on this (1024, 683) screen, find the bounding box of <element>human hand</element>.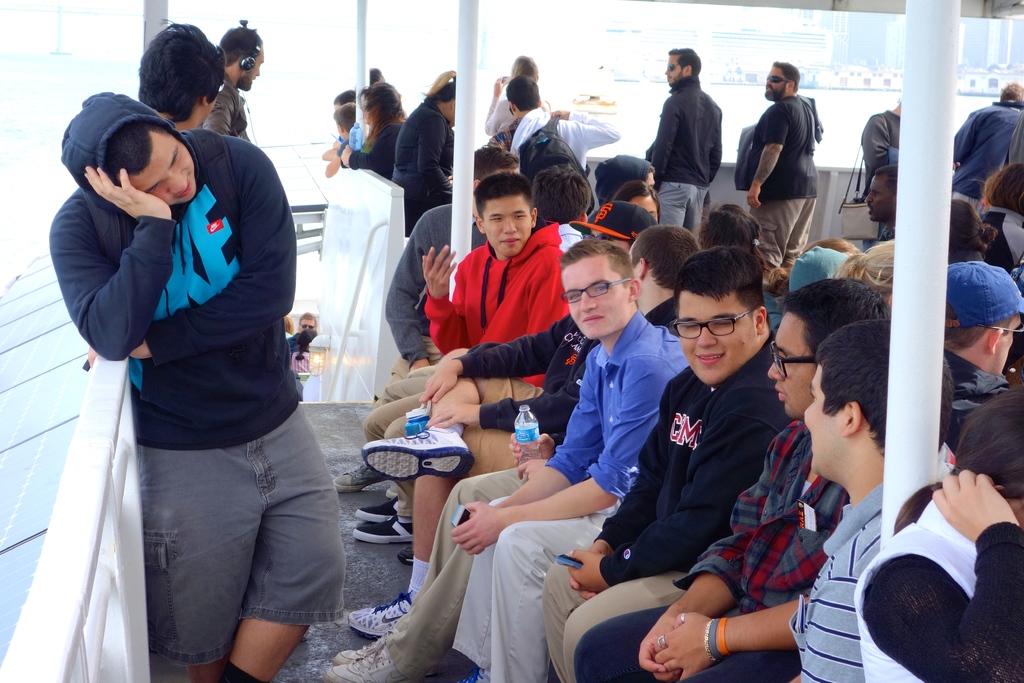
Bounding box: {"x1": 450, "y1": 354, "x2": 678, "y2": 553}.
